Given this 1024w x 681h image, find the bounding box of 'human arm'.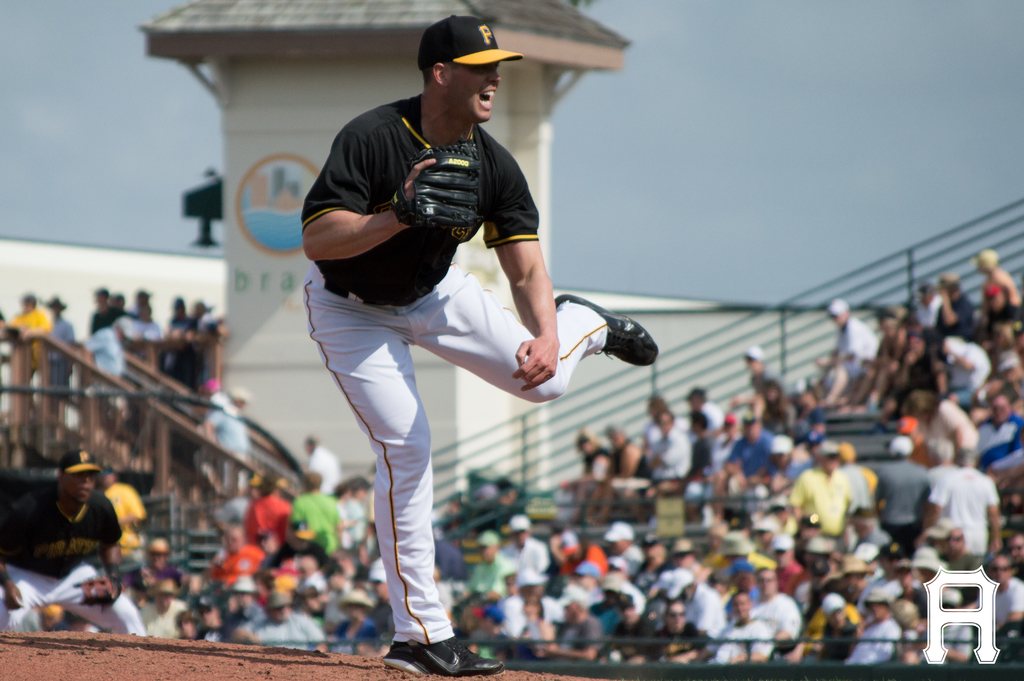
detection(549, 627, 596, 661).
